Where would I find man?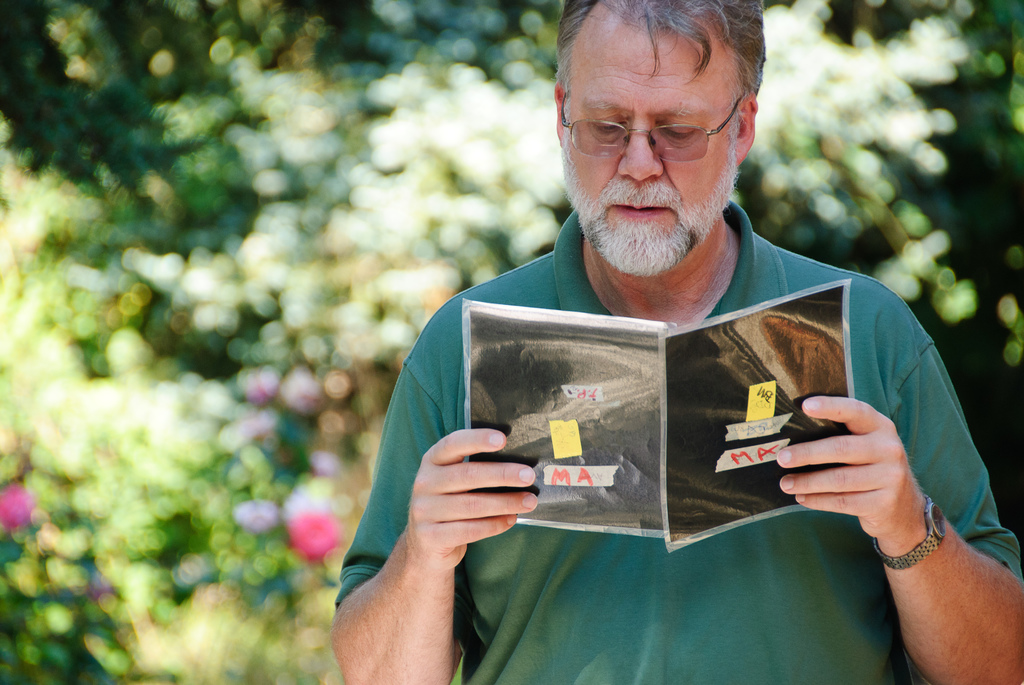
At rect(275, 14, 1023, 668).
